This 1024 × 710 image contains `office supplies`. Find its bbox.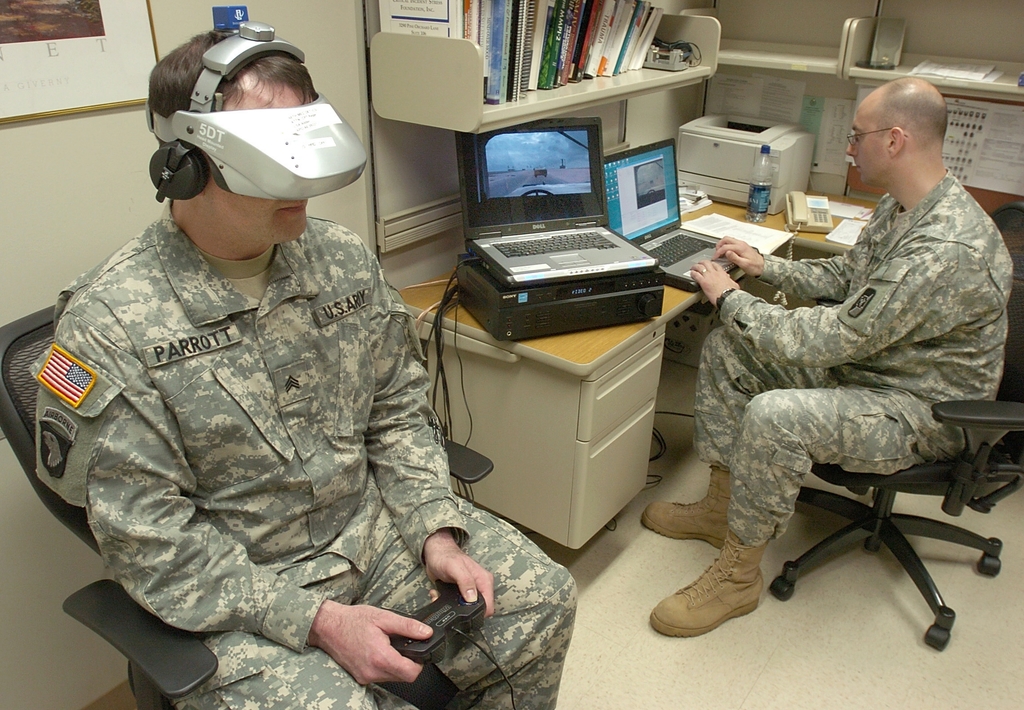
[x1=0, y1=0, x2=153, y2=125].
